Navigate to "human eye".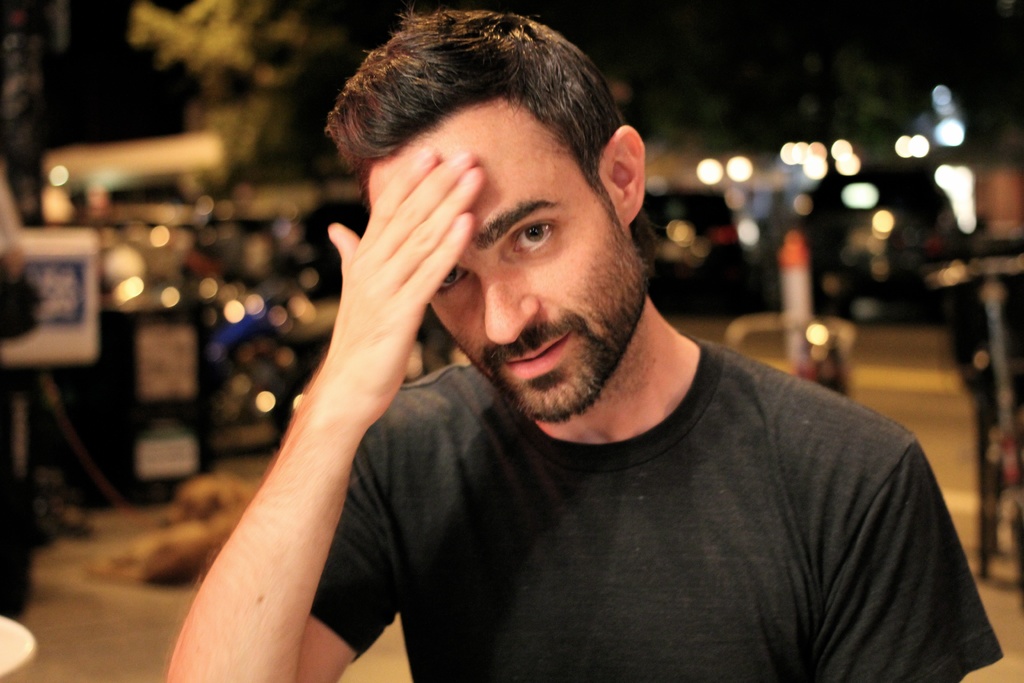
Navigation target: box(431, 267, 472, 304).
